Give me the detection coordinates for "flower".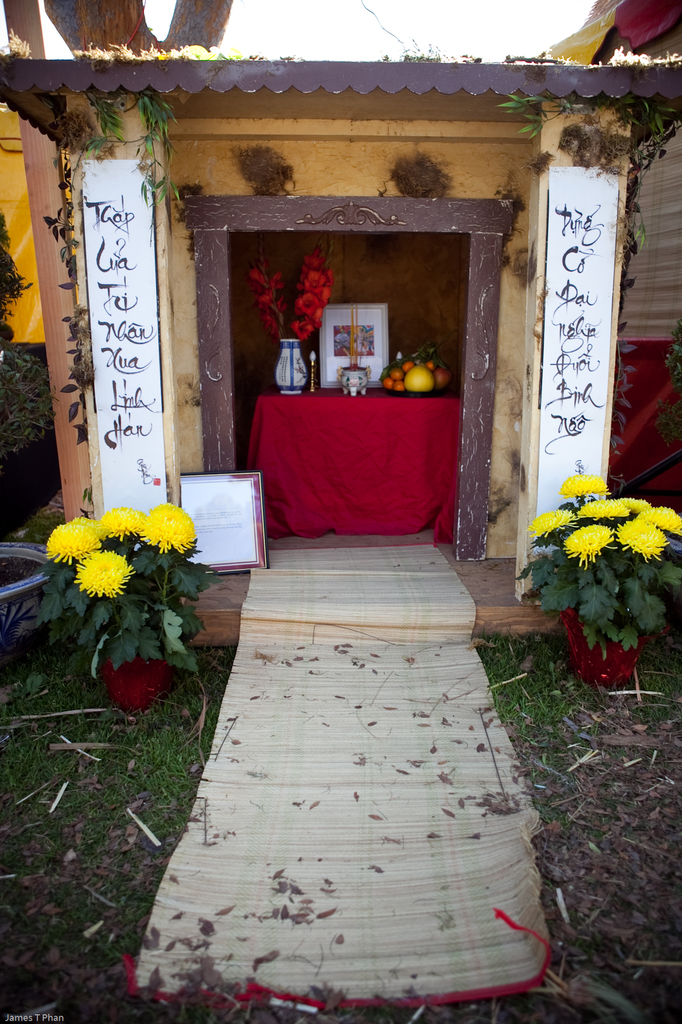
<box>250,252,336,348</box>.
